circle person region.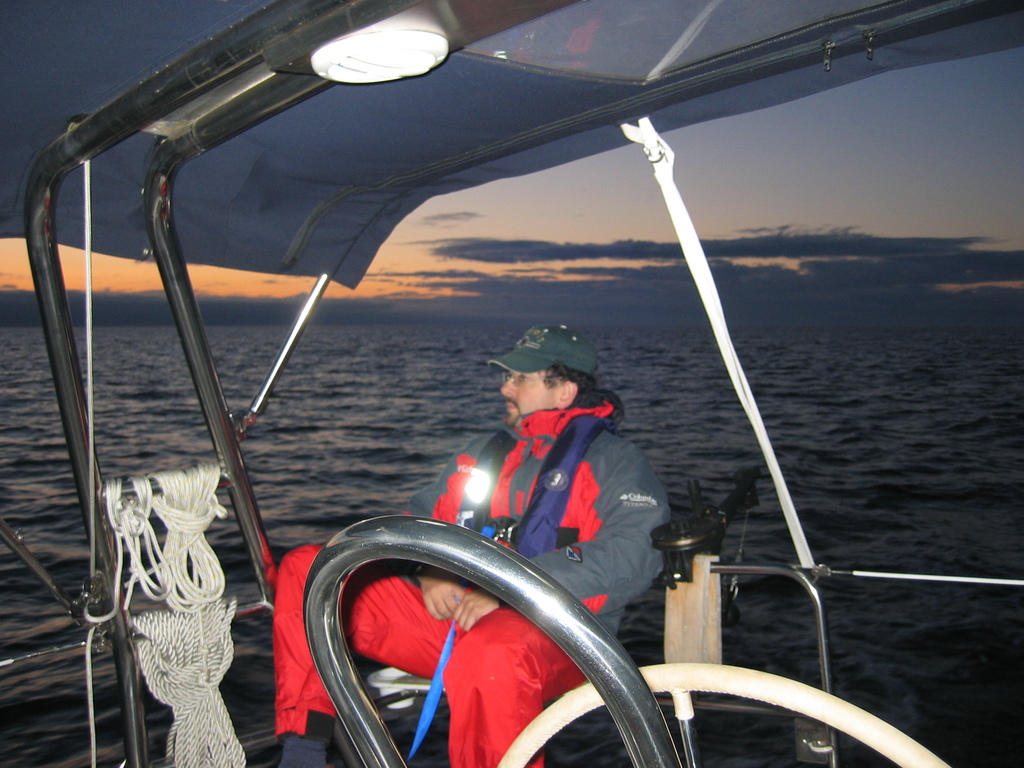
Region: <bbox>253, 316, 669, 767</bbox>.
